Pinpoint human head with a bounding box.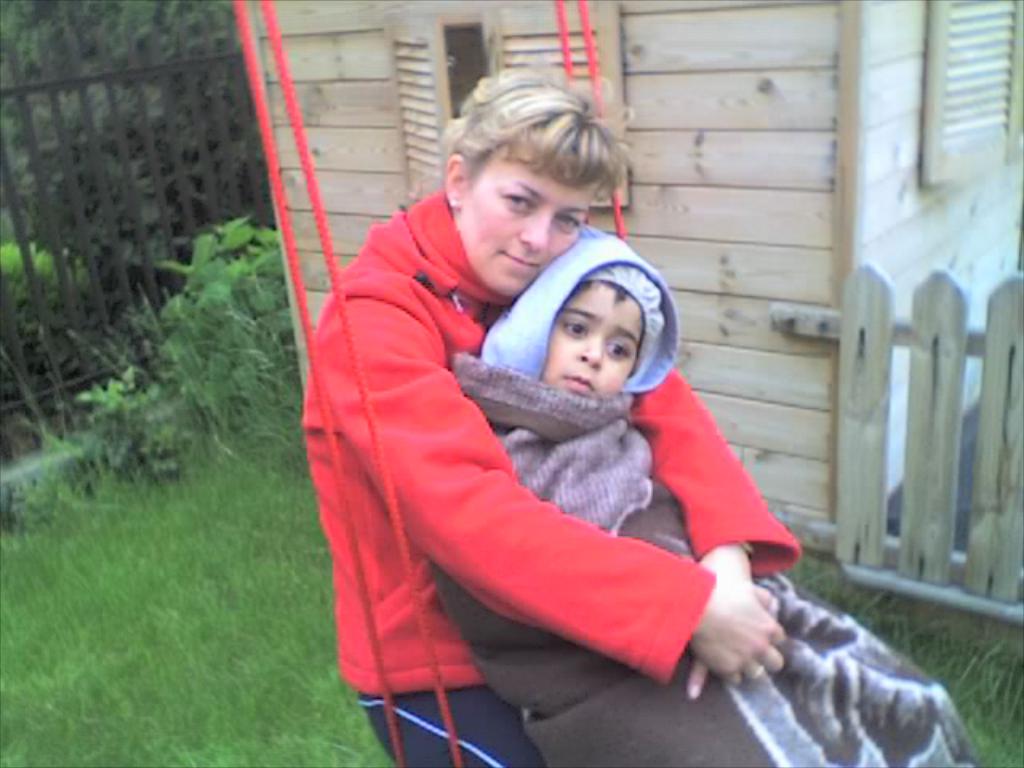
[442,62,598,296].
